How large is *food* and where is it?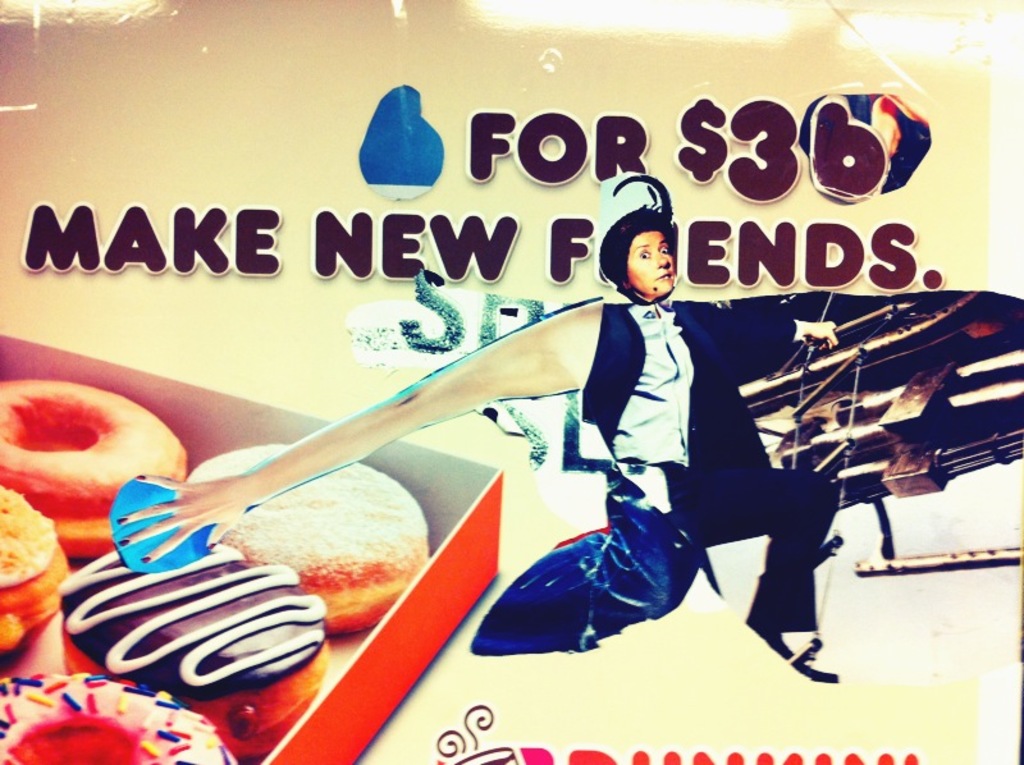
Bounding box: 0:375:187:556.
